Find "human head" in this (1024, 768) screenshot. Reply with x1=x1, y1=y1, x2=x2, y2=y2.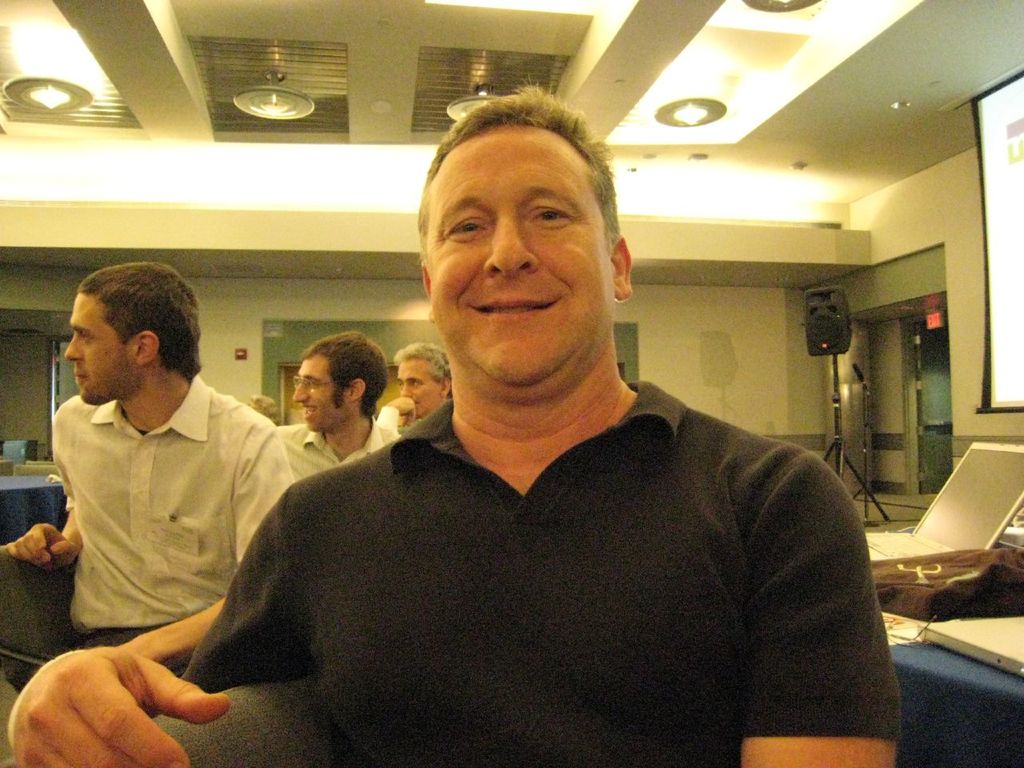
x1=292, y1=330, x2=386, y2=430.
